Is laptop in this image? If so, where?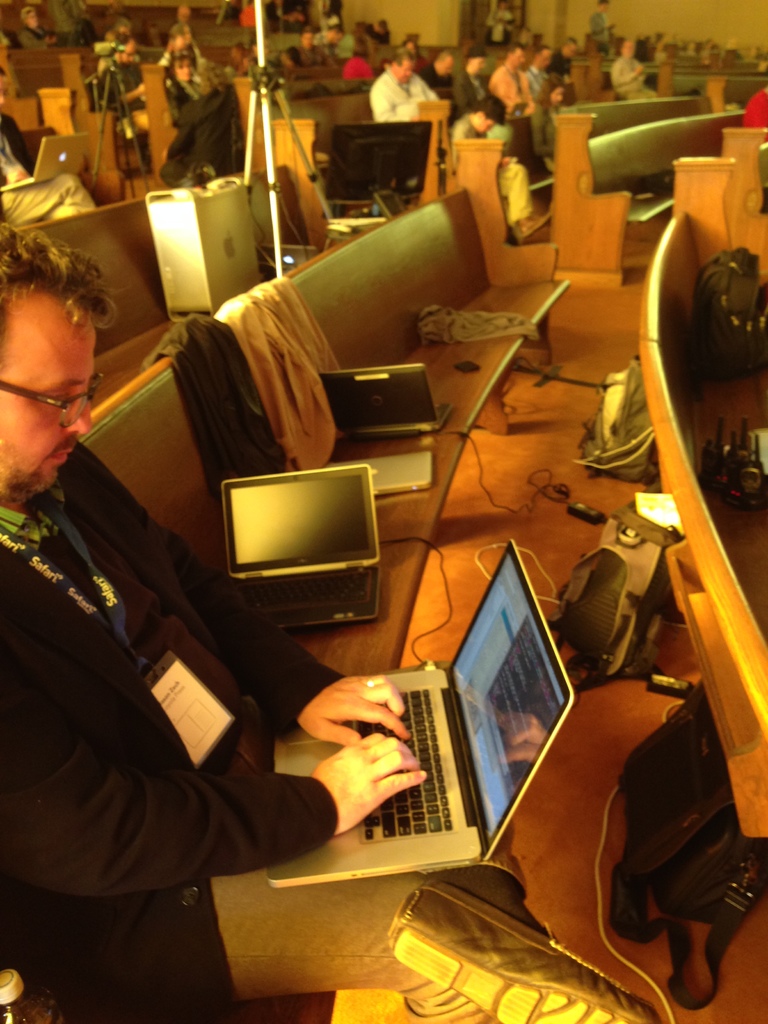
Yes, at [222, 464, 376, 620].
